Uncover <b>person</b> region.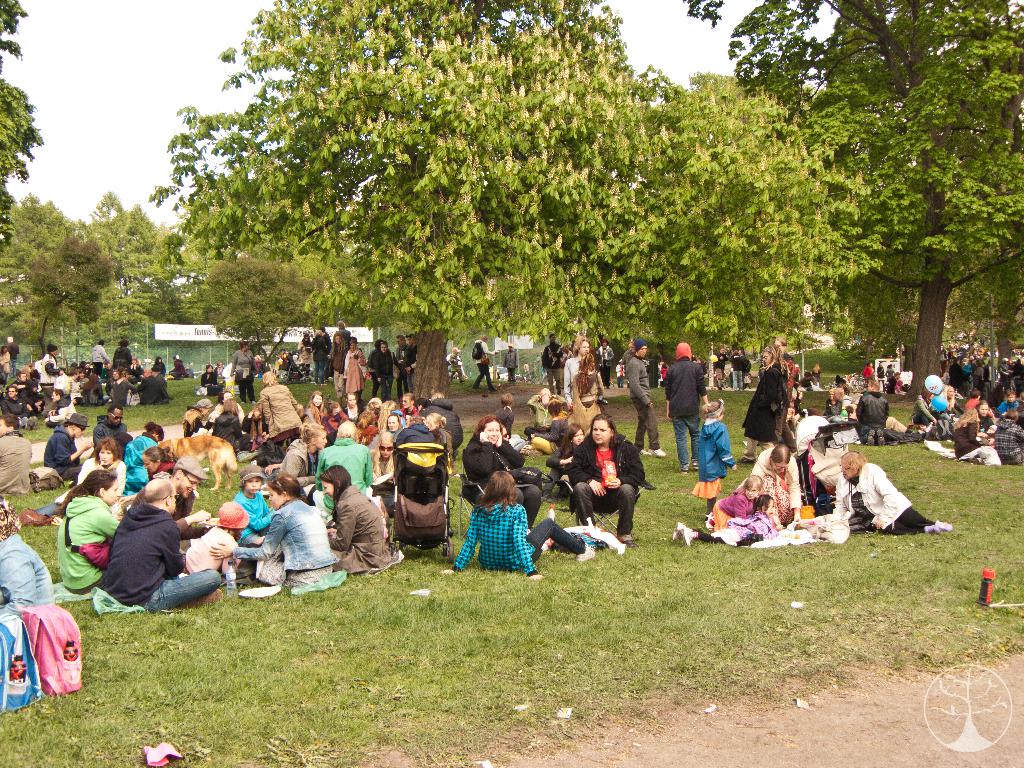
Uncovered: 671:491:785:549.
